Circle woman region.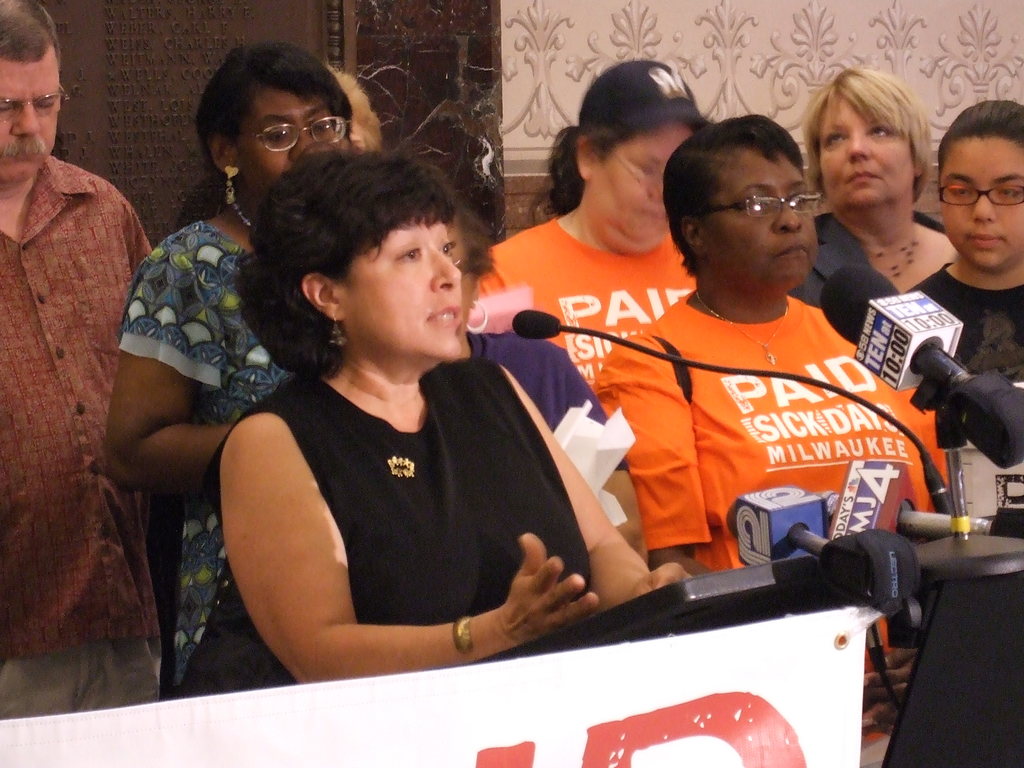
Region: box=[95, 44, 360, 701].
